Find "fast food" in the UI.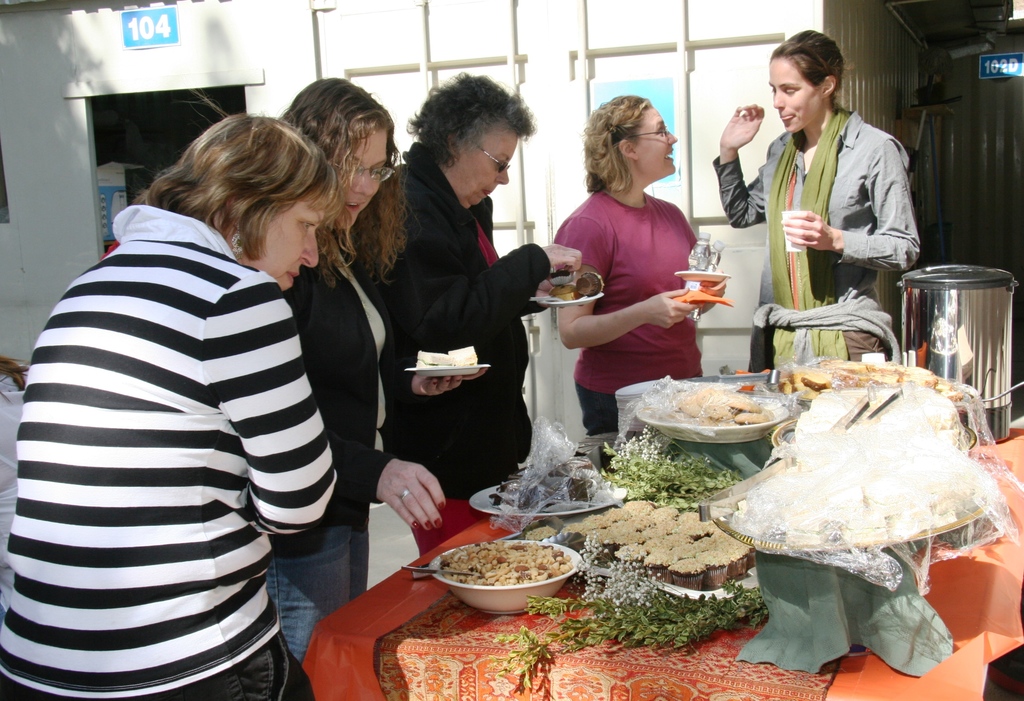
UI element at {"left": 648, "top": 545, "right": 678, "bottom": 581}.
